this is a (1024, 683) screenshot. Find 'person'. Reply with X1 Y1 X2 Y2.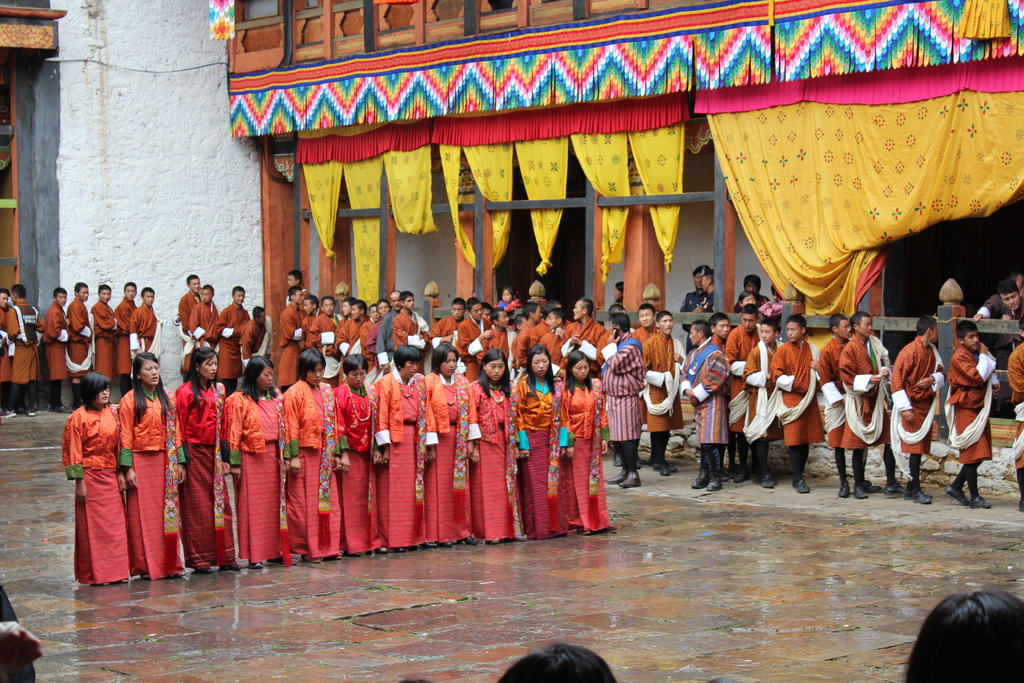
117 352 197 585.
